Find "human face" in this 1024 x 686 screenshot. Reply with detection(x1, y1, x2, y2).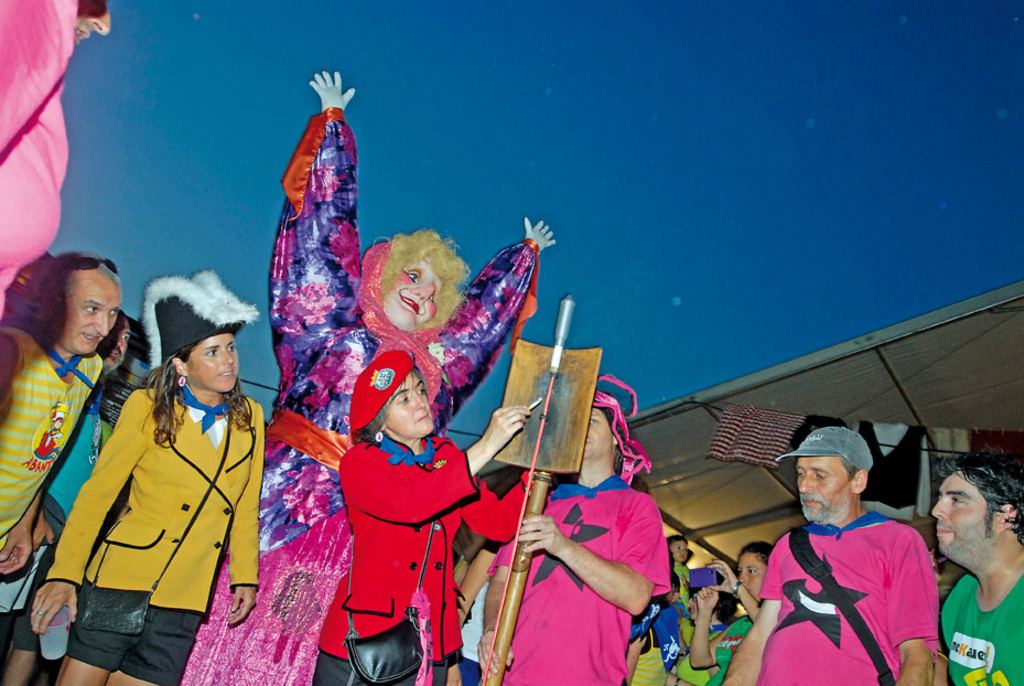
detection(387, 375, 434, 439).
